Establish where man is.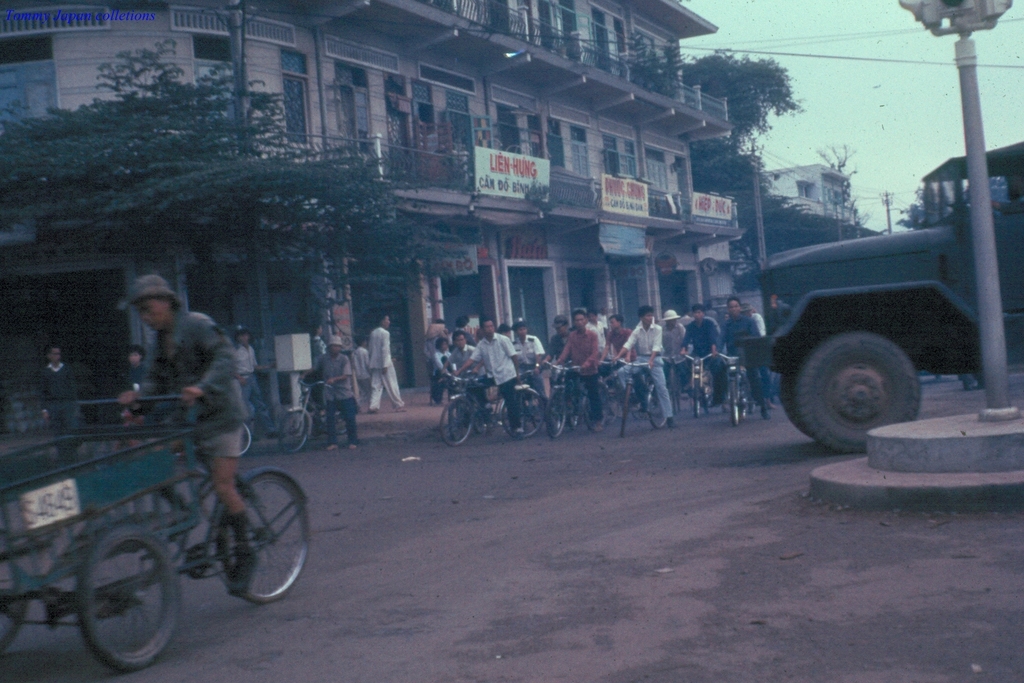
Established at (x1=613, y1=307, x2=679, y2=428).
